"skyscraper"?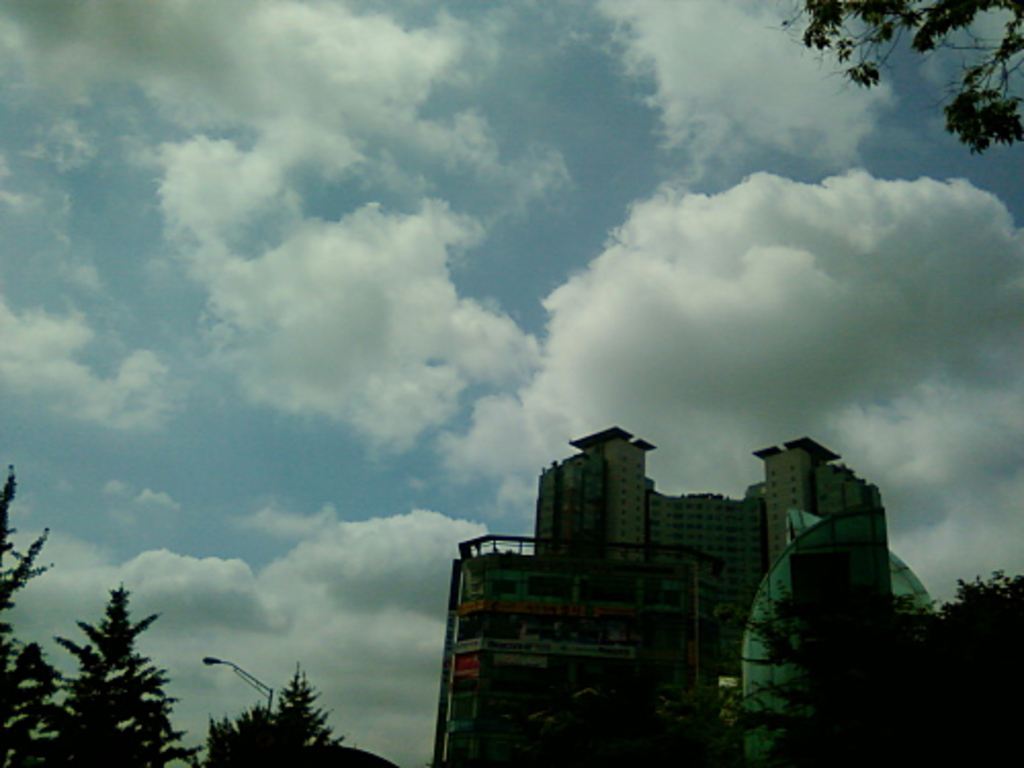
{"left": 526, "top": 420, "right": 903, "bottom": 672}
